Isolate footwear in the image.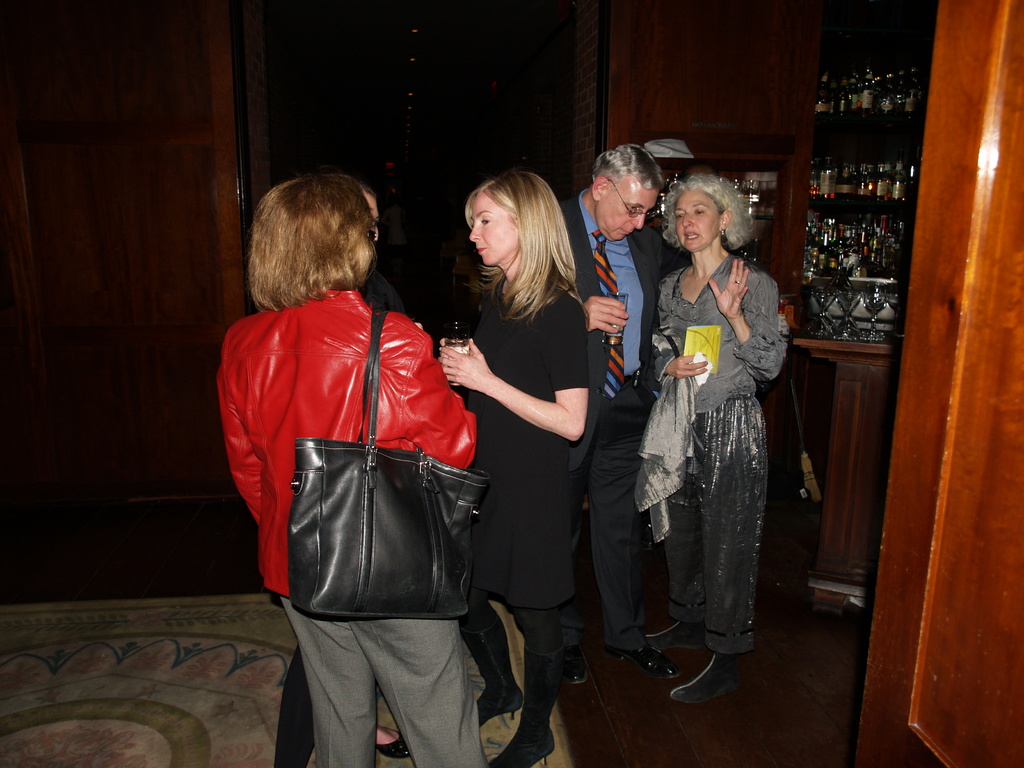
Isolated region: select_region(377, 734, 419, 761).
